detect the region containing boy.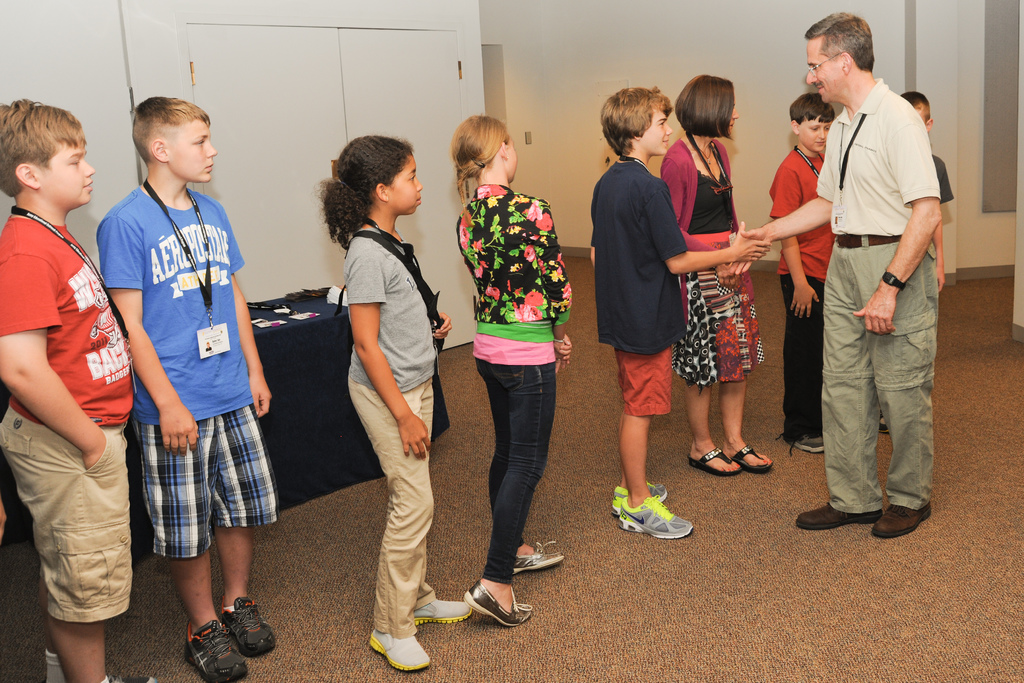
(x1=605, y1=82, x2=769, y2=541).
